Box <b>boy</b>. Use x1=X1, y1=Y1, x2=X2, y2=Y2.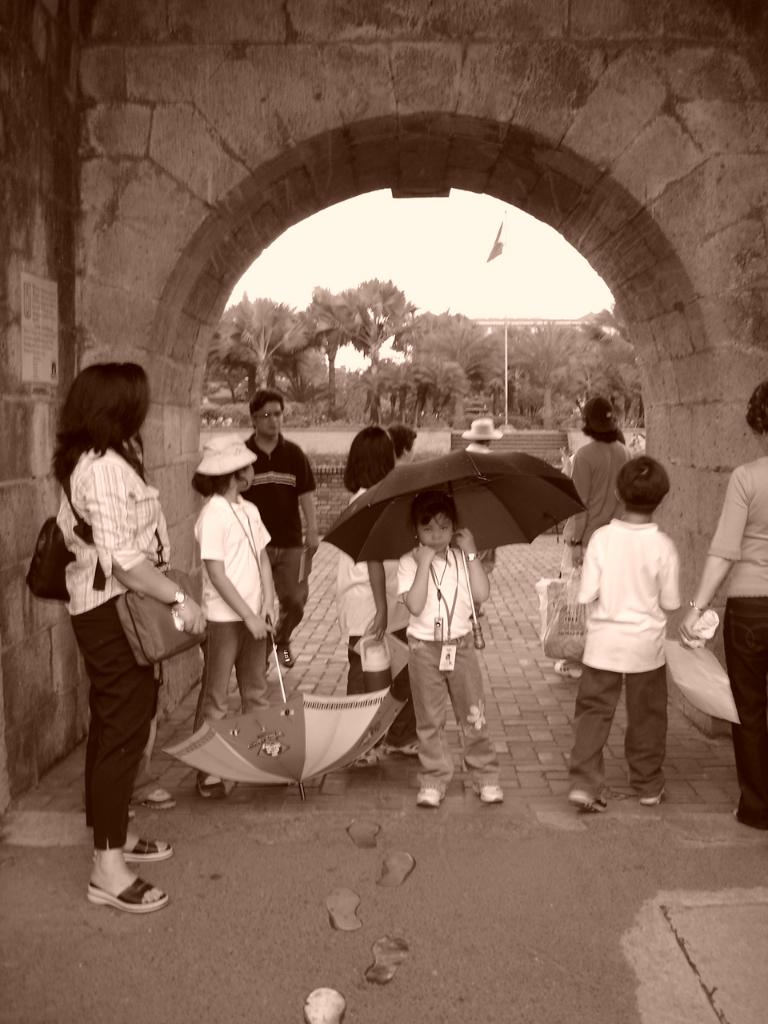
x1=570, y1=455, x2=685, y2=812.
